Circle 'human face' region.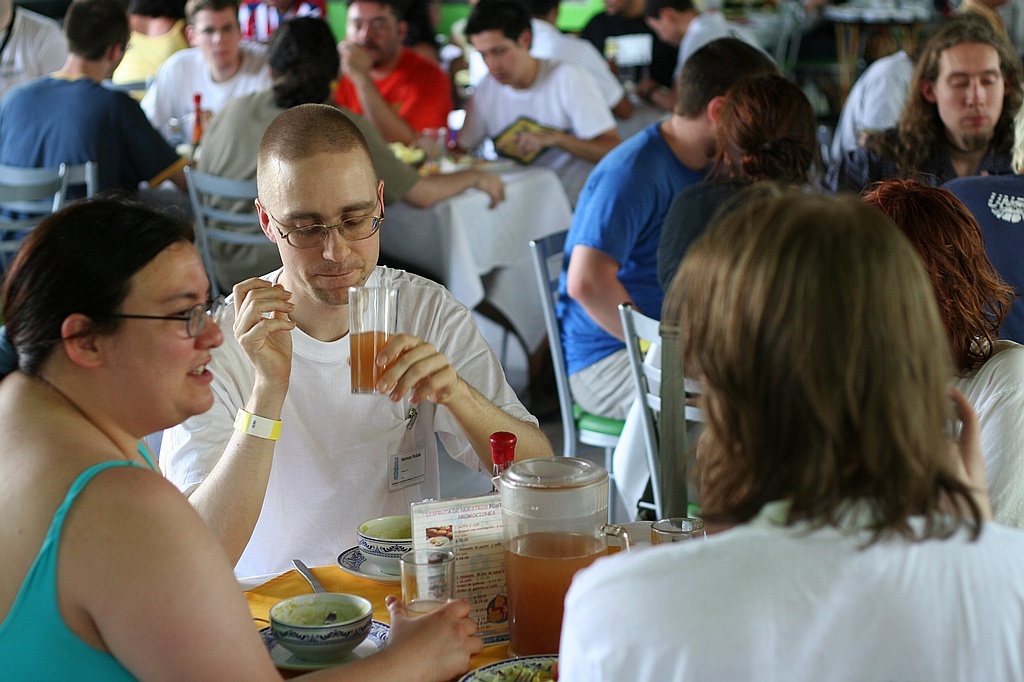
Region: <bbox>280, 179, 379, 306</bbox>.
